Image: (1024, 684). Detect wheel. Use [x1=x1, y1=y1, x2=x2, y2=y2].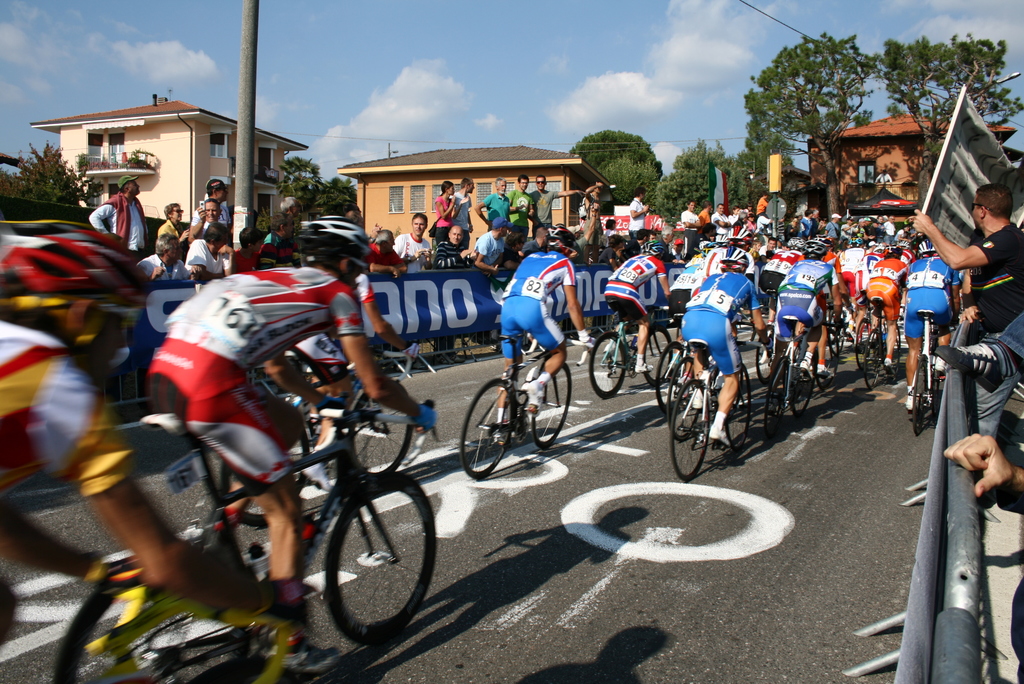
[x1=786, y1=346, x2=813, y2=415].
